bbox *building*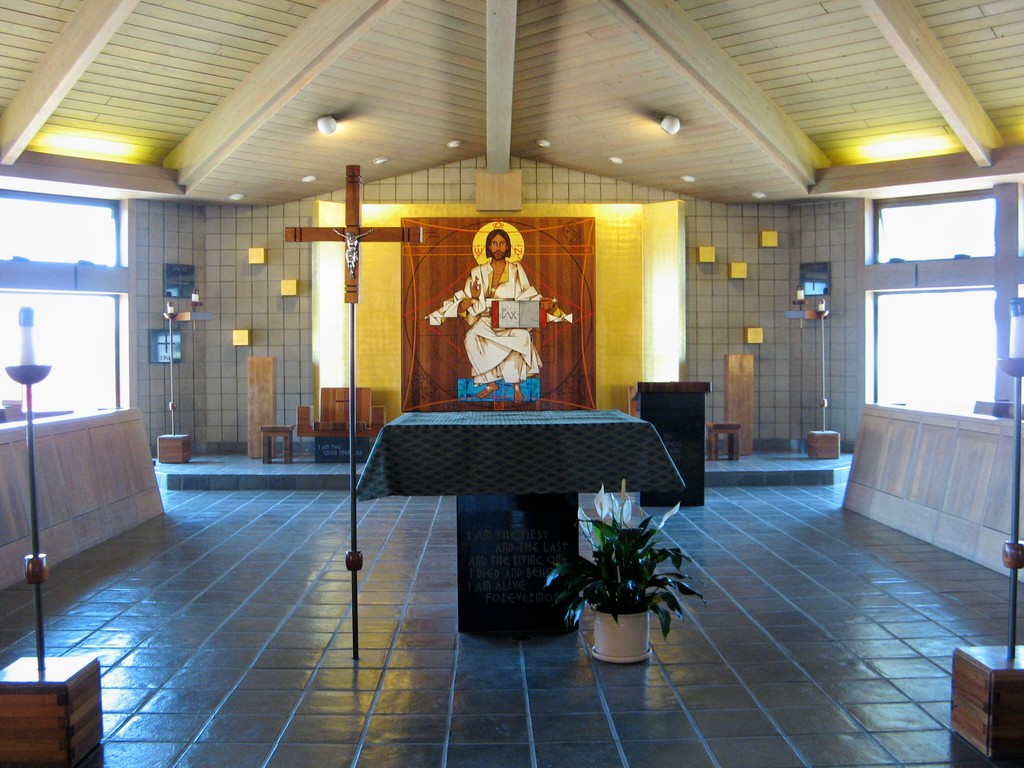
left=0, top=0, right=1023, bottom=767
